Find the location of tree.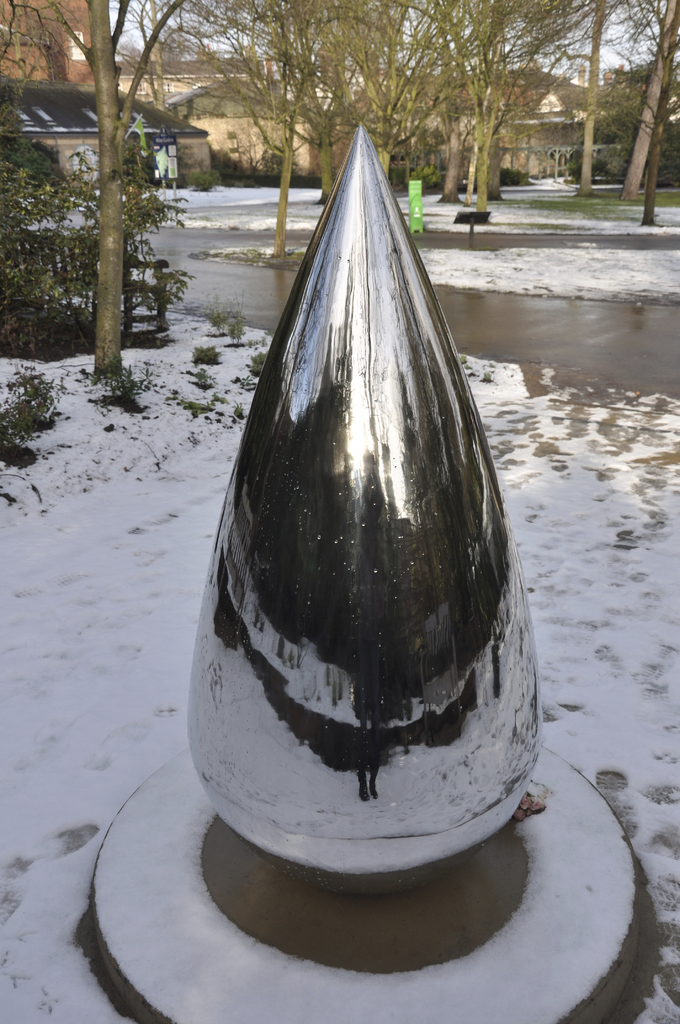
Location: <box>40,0,187,378</box>.
